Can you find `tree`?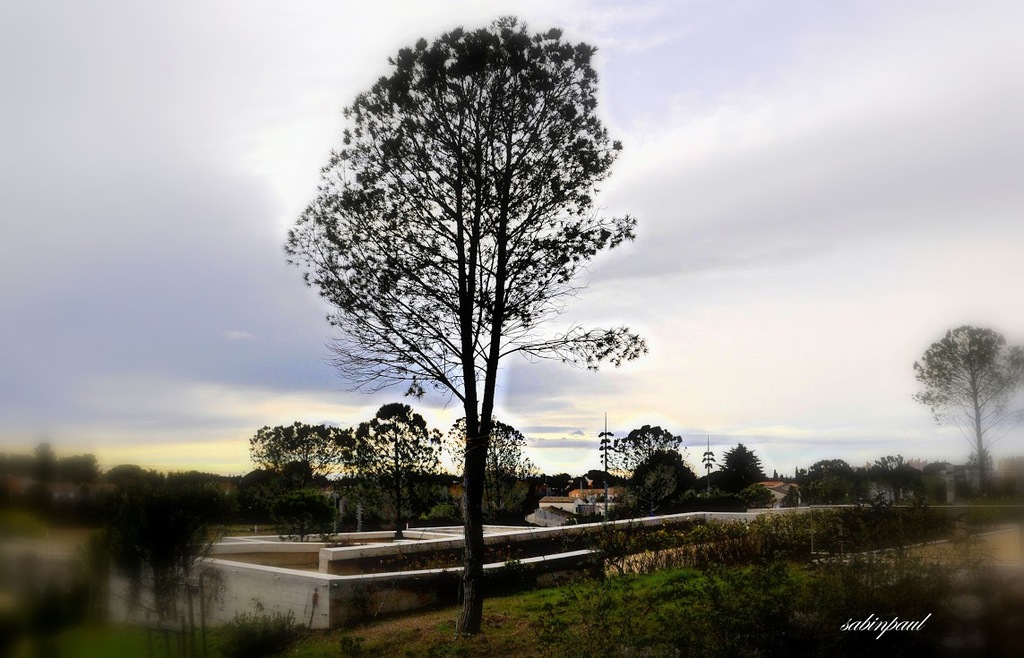
Yes, bounding box: detection(435, 411, 522, 527).
